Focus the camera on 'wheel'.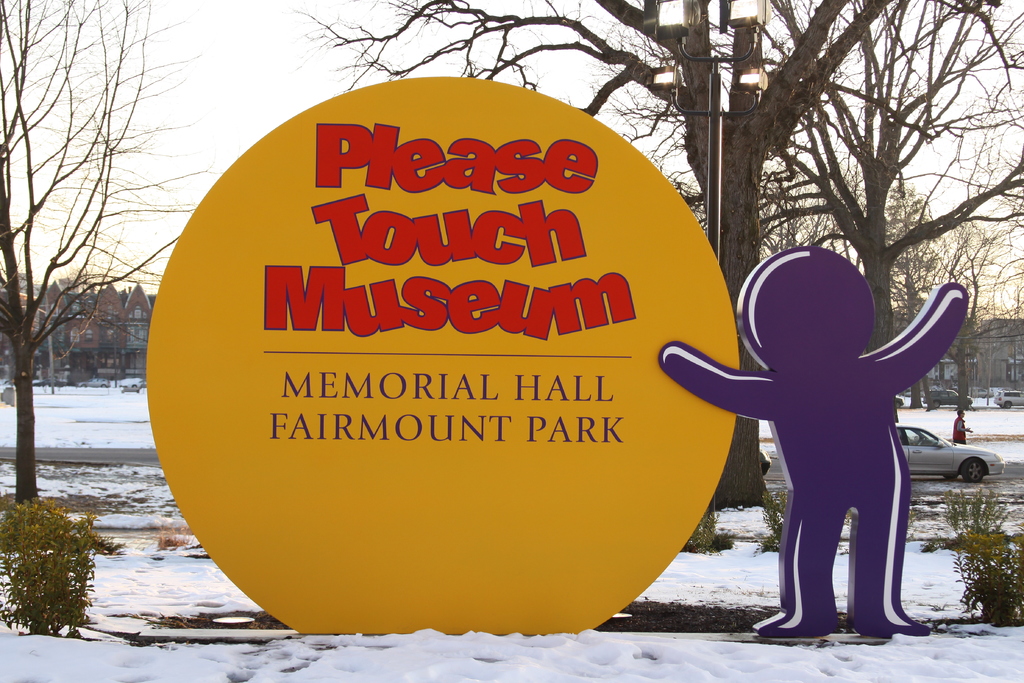
Focus region: bbox(961, 455, 989, 484).
